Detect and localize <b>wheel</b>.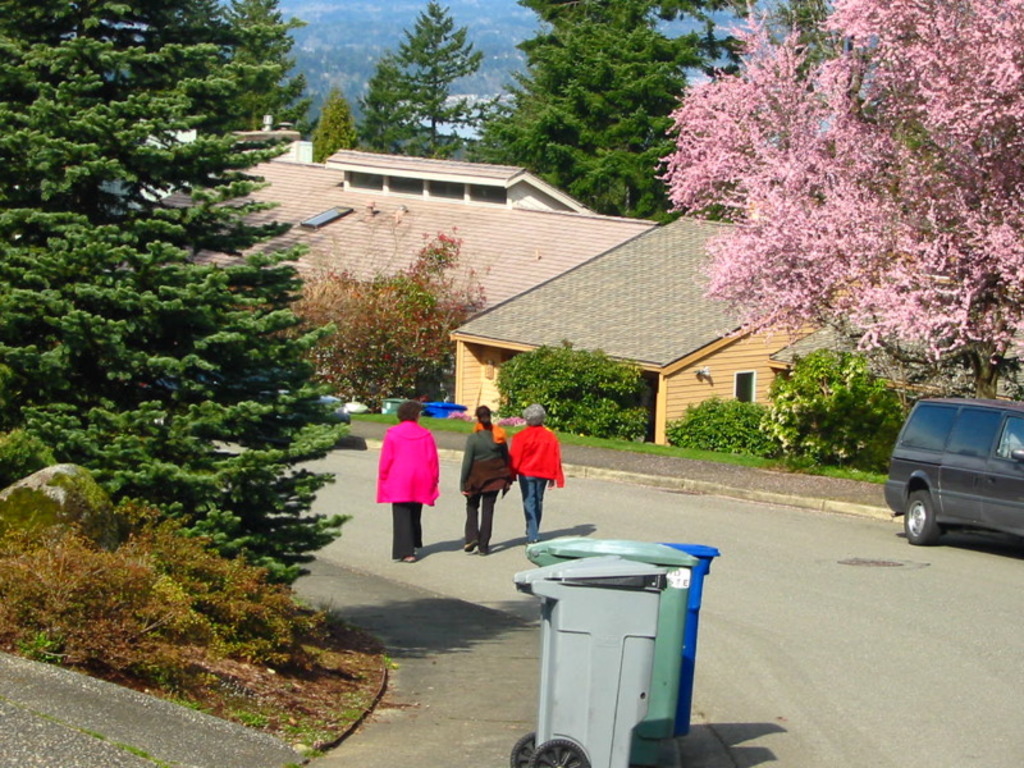
Localized at x1=529, y1=739, x2=588, y2=767.
